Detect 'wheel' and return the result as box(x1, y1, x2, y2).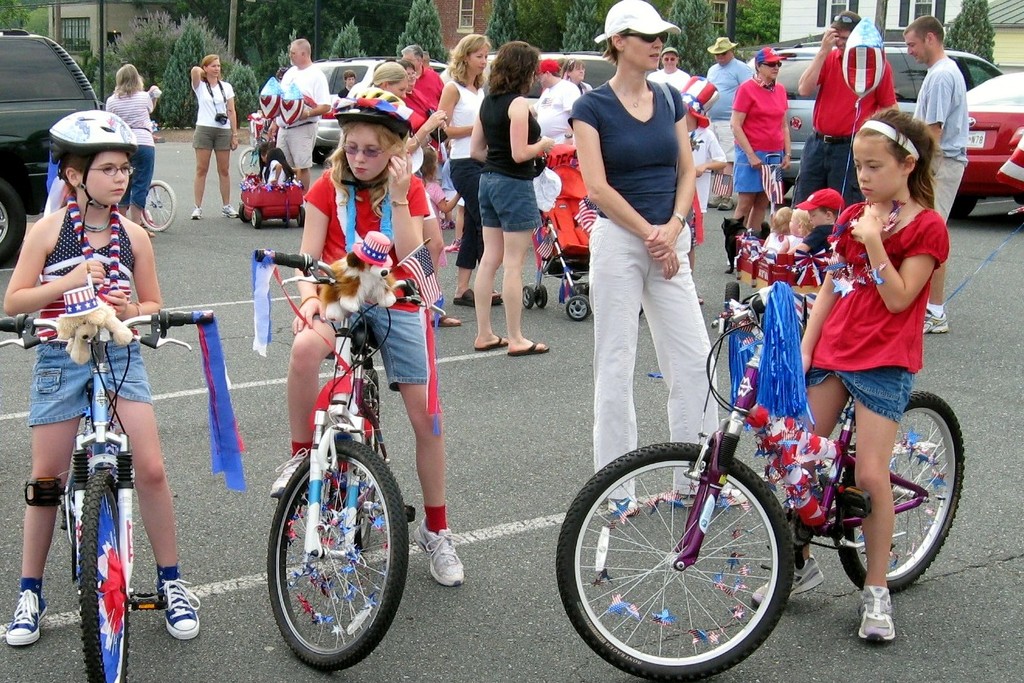
box(81, 469, 134, 682).
